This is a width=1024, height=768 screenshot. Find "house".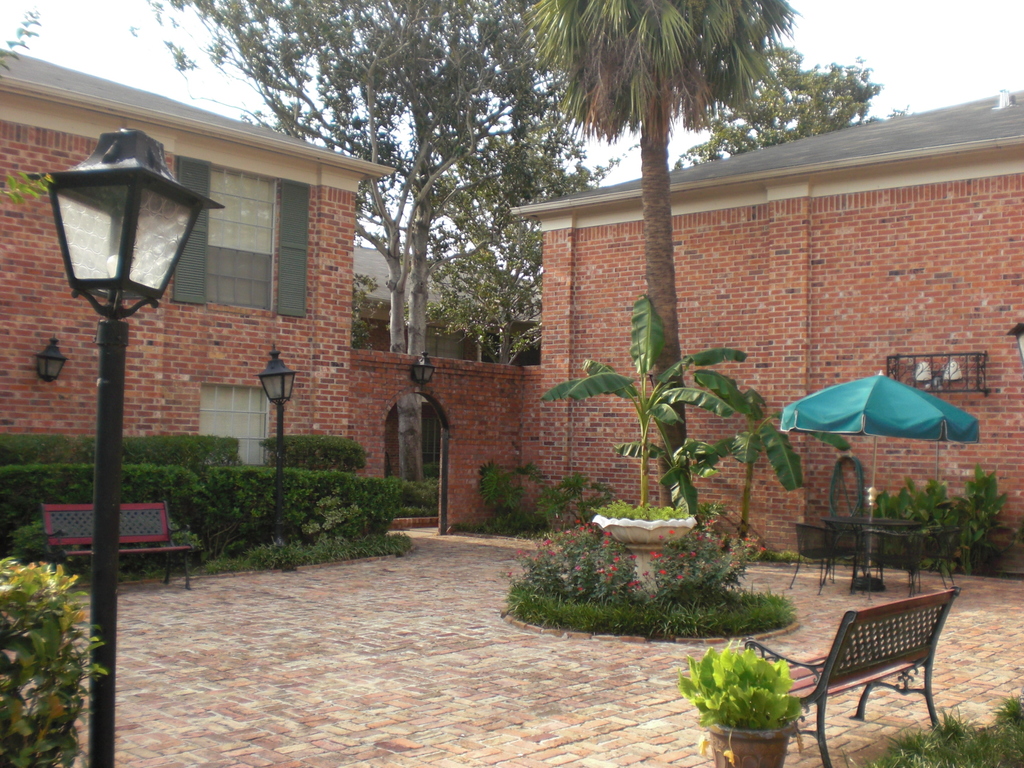
Bounding box: {"left": 351, "top": 241, "right": 486, "bottom": 363}.
